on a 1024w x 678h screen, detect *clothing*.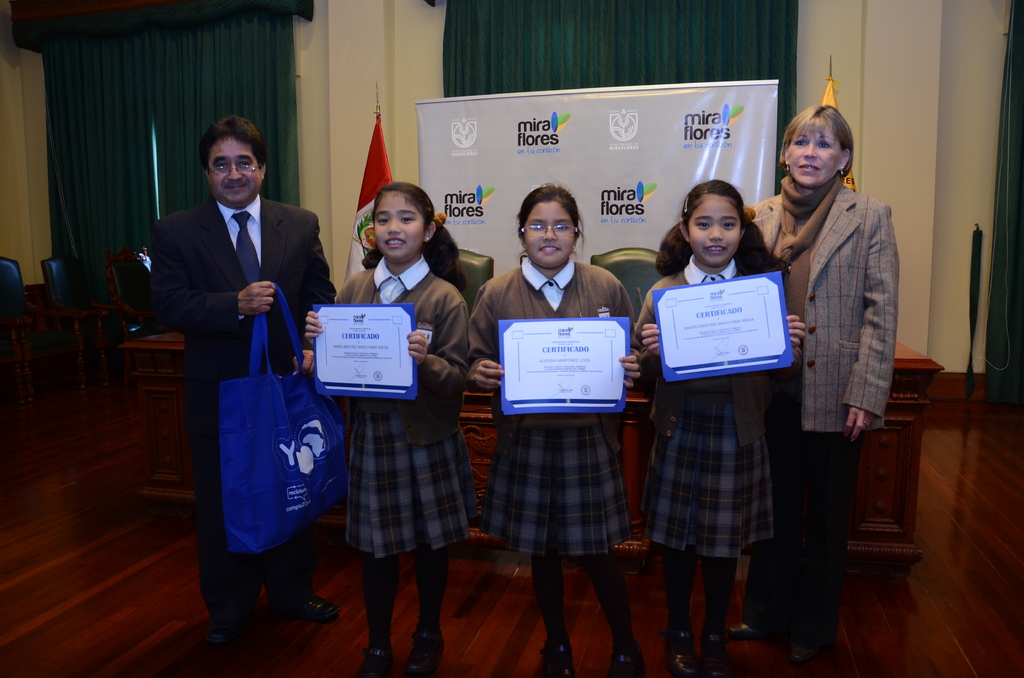
BBox(332, 254, 471, 575).
